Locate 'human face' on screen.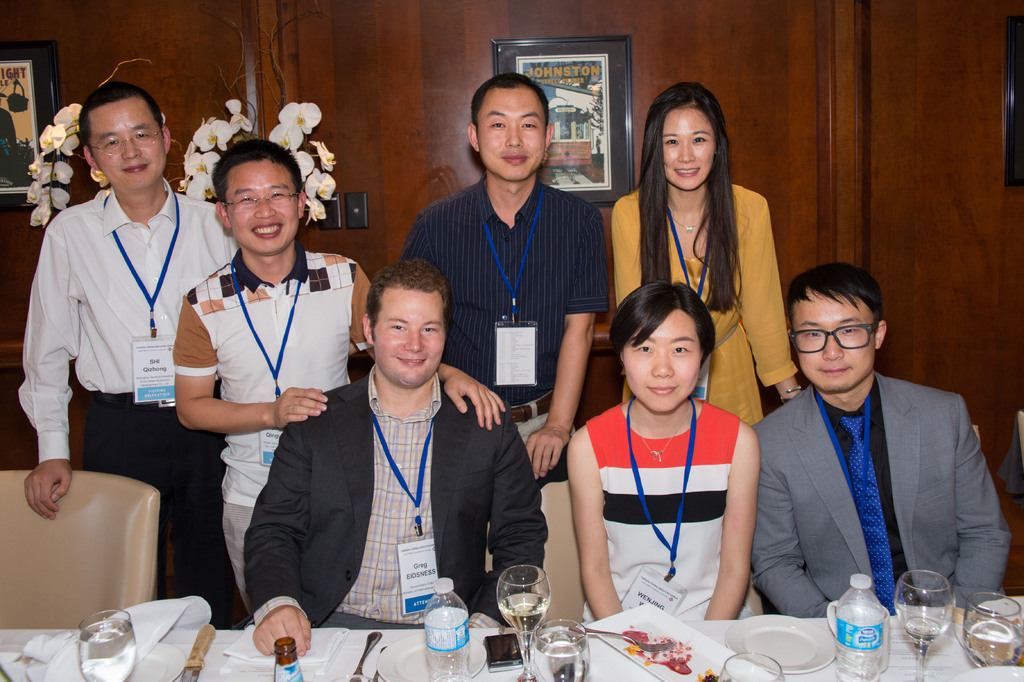
On screen at (x1=372, y1=284, x2=446, y2=387).
